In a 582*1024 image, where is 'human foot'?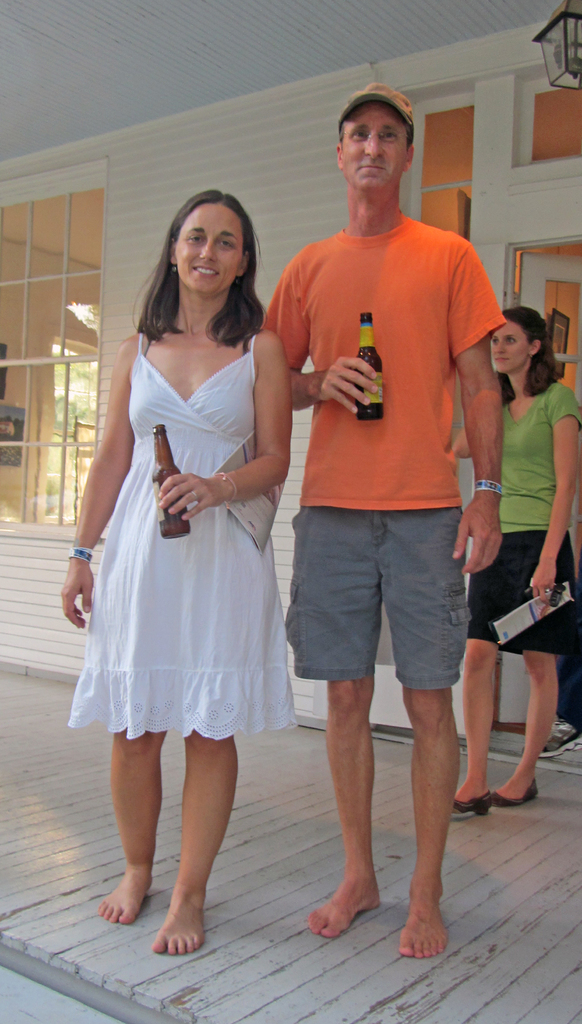
select_region(148, 873, 214, 955).
